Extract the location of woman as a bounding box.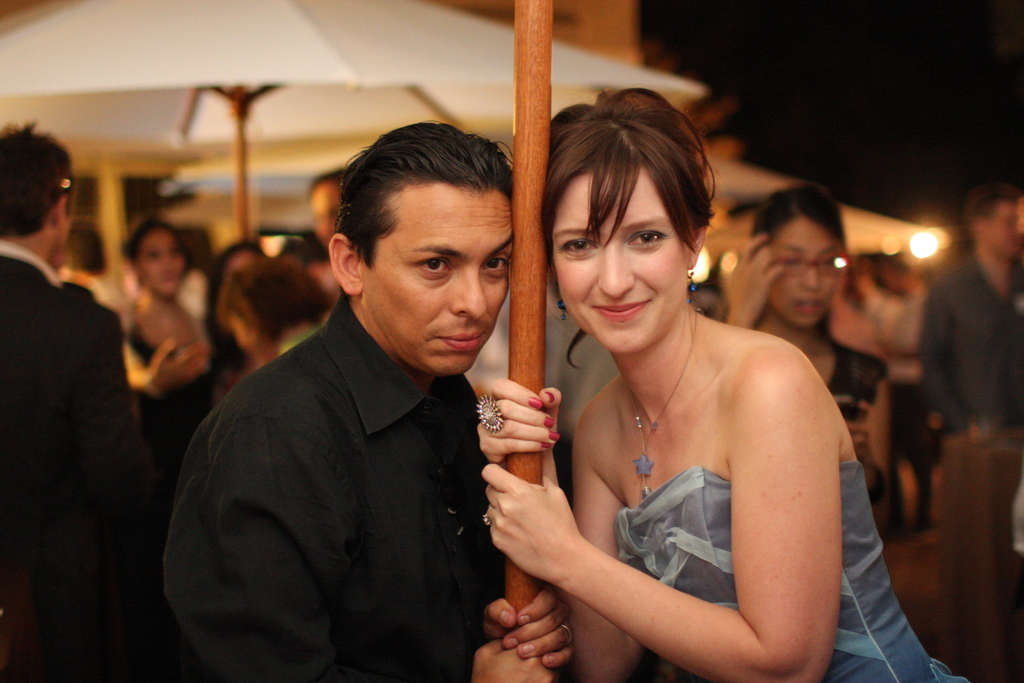
bbox(104, 215, 225, 506).
